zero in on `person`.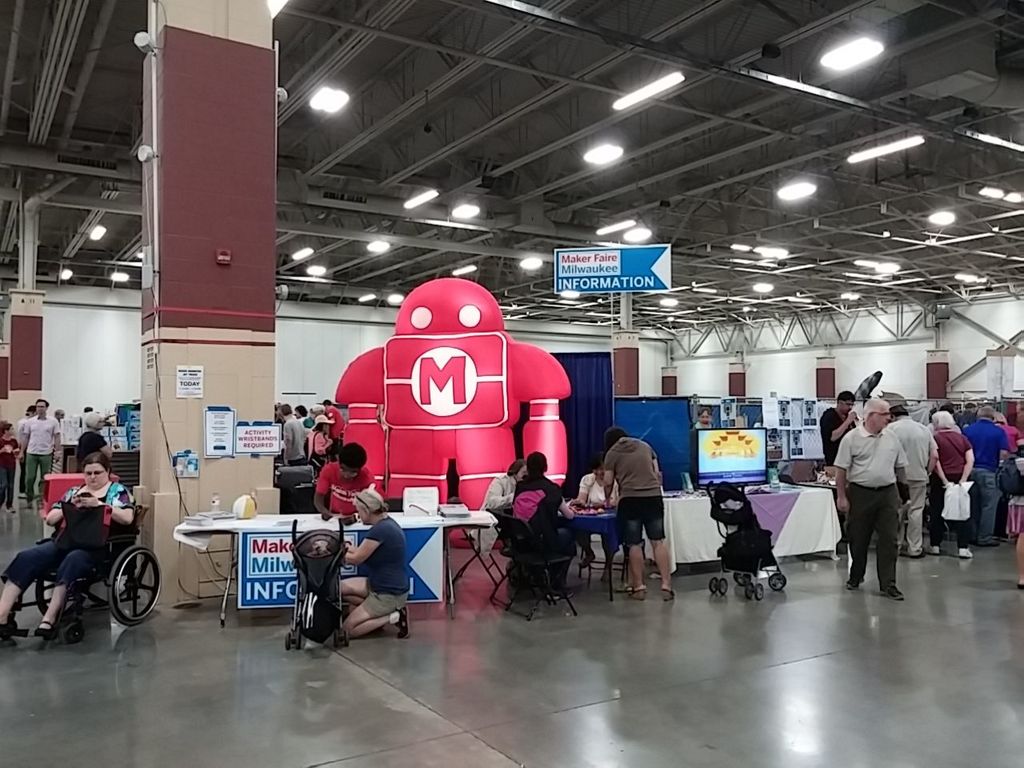
Zeroed in: 308 410 334 478.
